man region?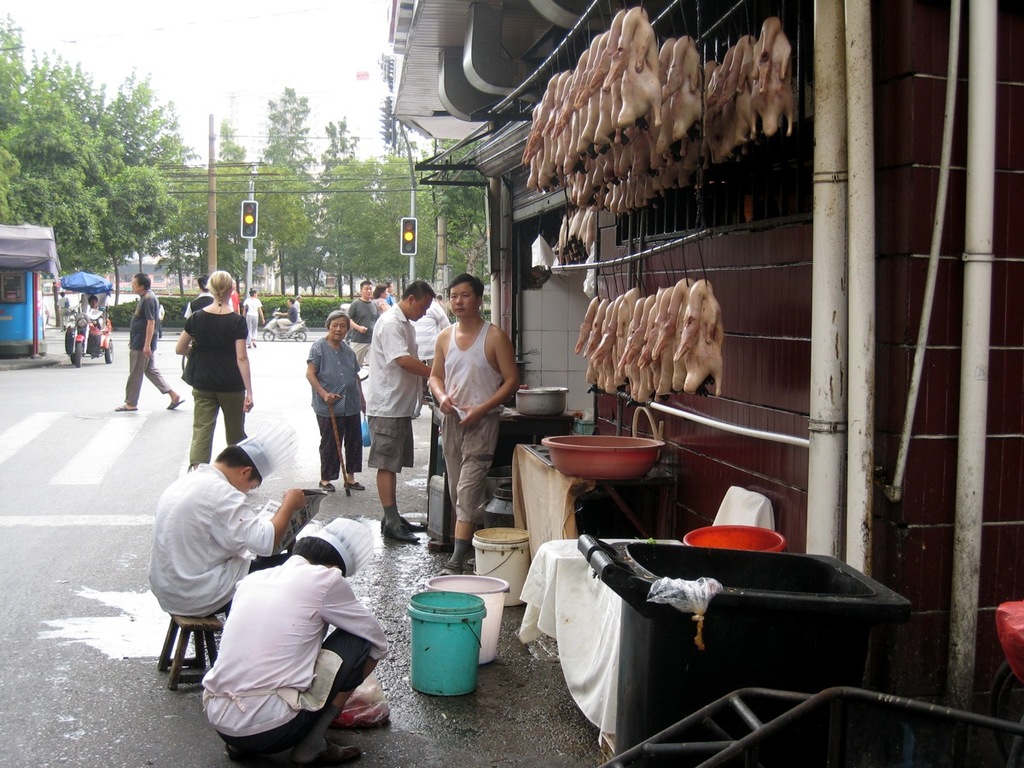
{"left": 227, "top": 278, "right": 242, "bottom": 314}
